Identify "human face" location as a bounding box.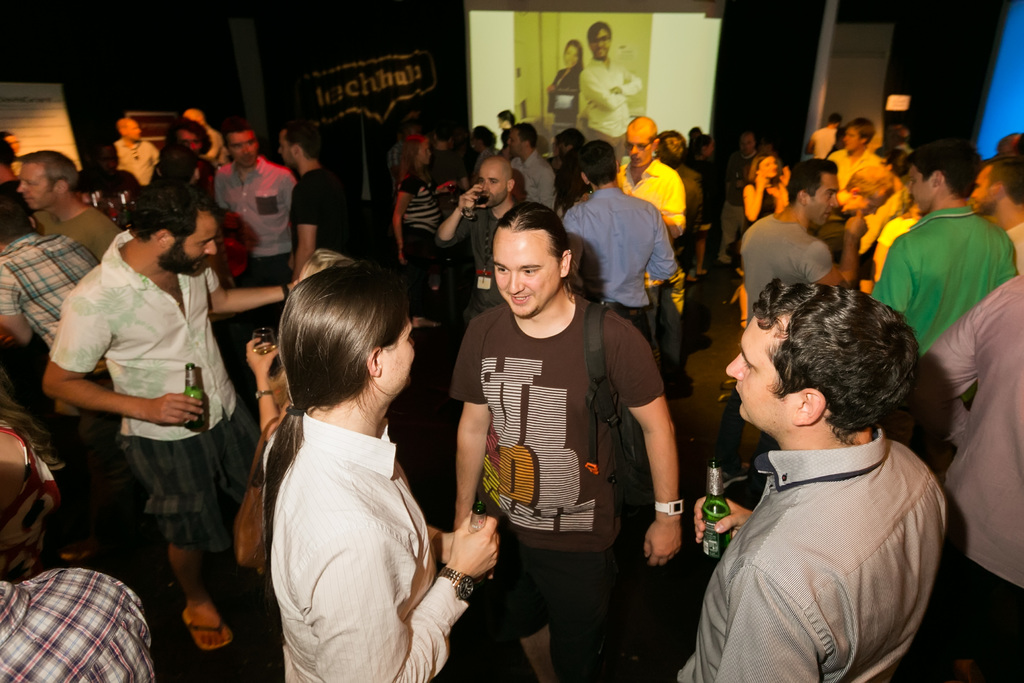
(176, 129, 201, 152).
